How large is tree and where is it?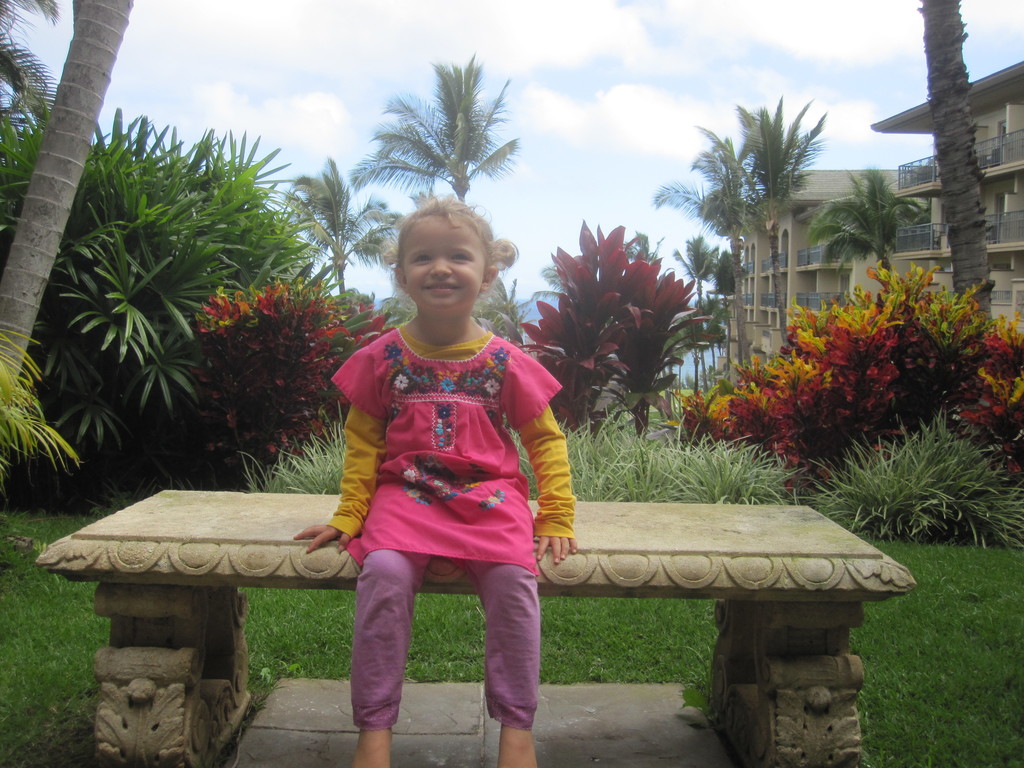
Bounding box: <bbox>276, 140, 402, 294</bbox>.
